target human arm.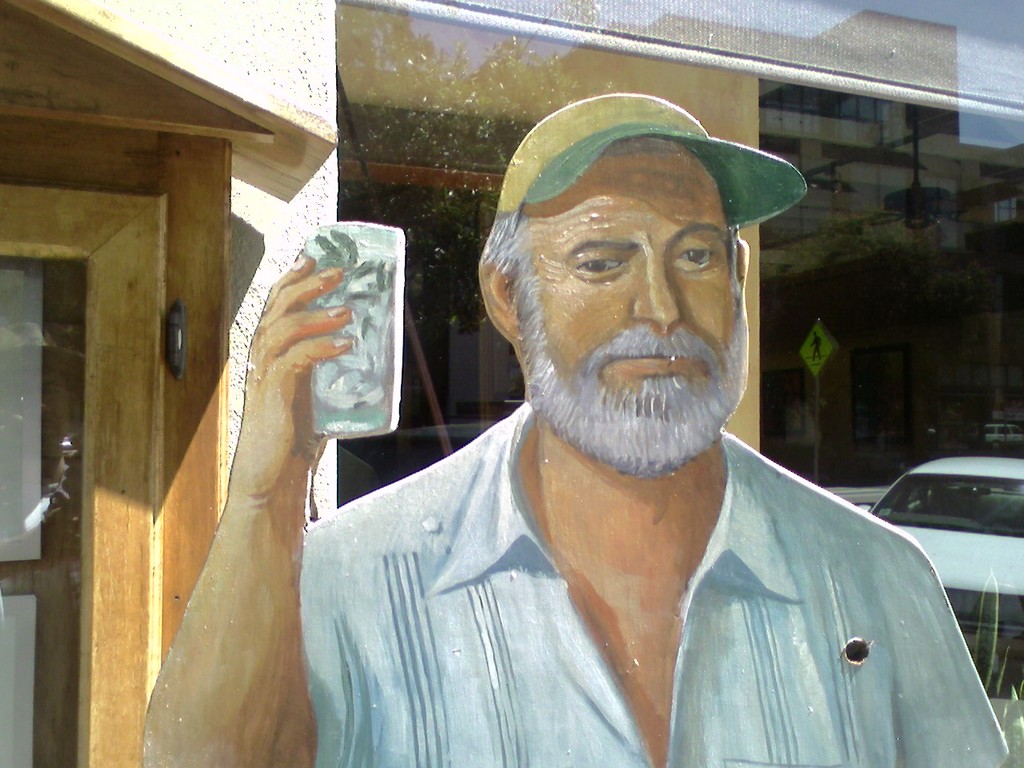
Target region: rect(134, 288, 338, 767).
